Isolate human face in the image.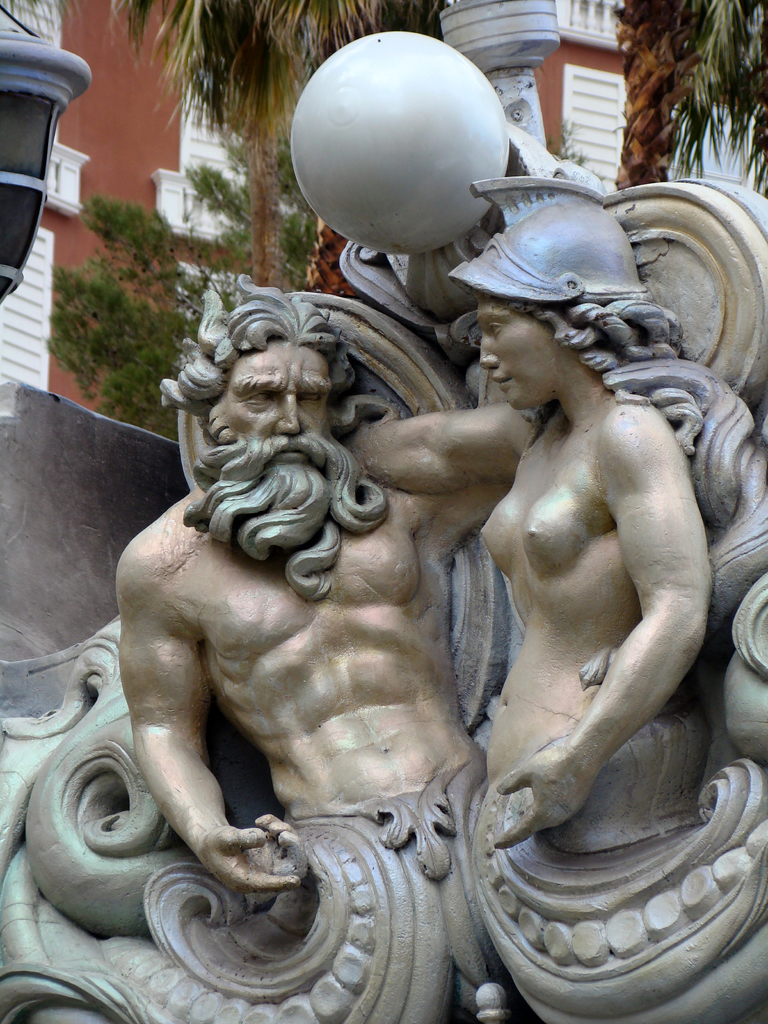
Isolated region: 219, 337, 331, 454.
